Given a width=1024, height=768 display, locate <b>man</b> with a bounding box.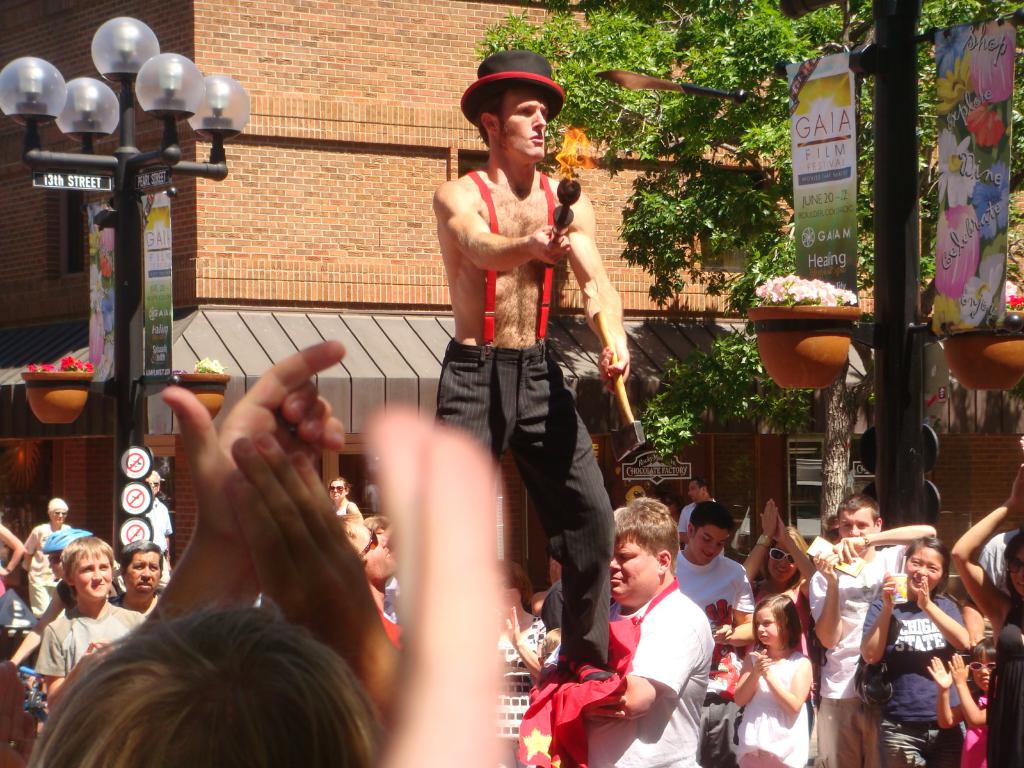
Located: x1=420 y1=80 x2=627 y2=620.
